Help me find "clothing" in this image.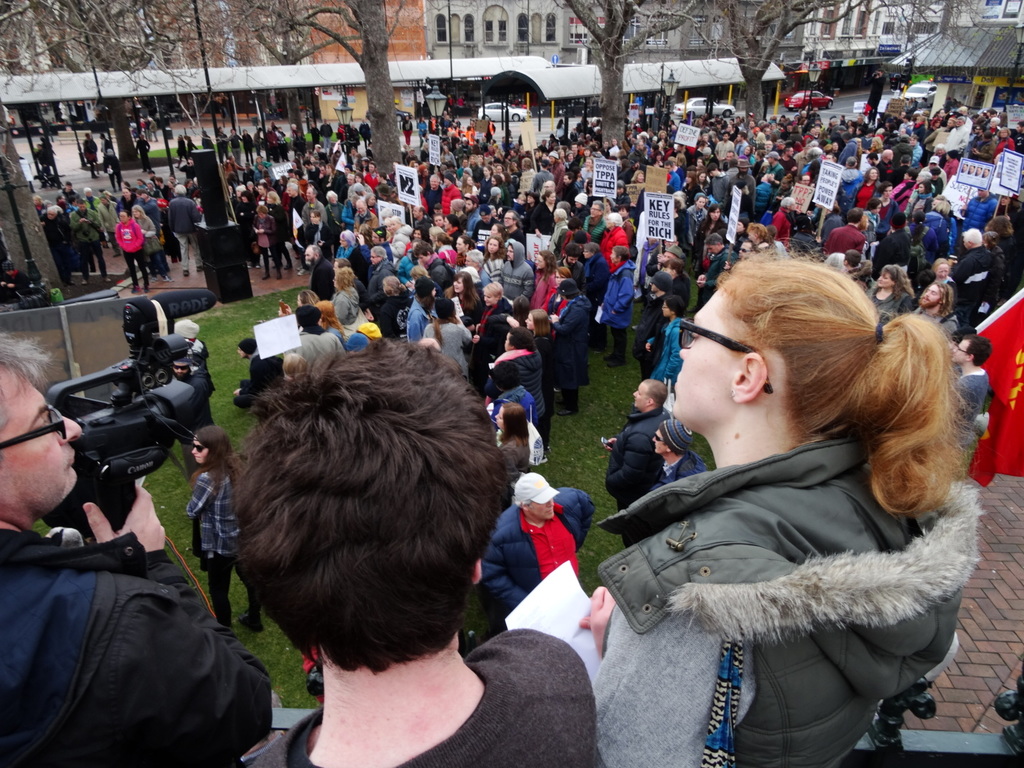
Found it: region(655, 318, 684, 381).
